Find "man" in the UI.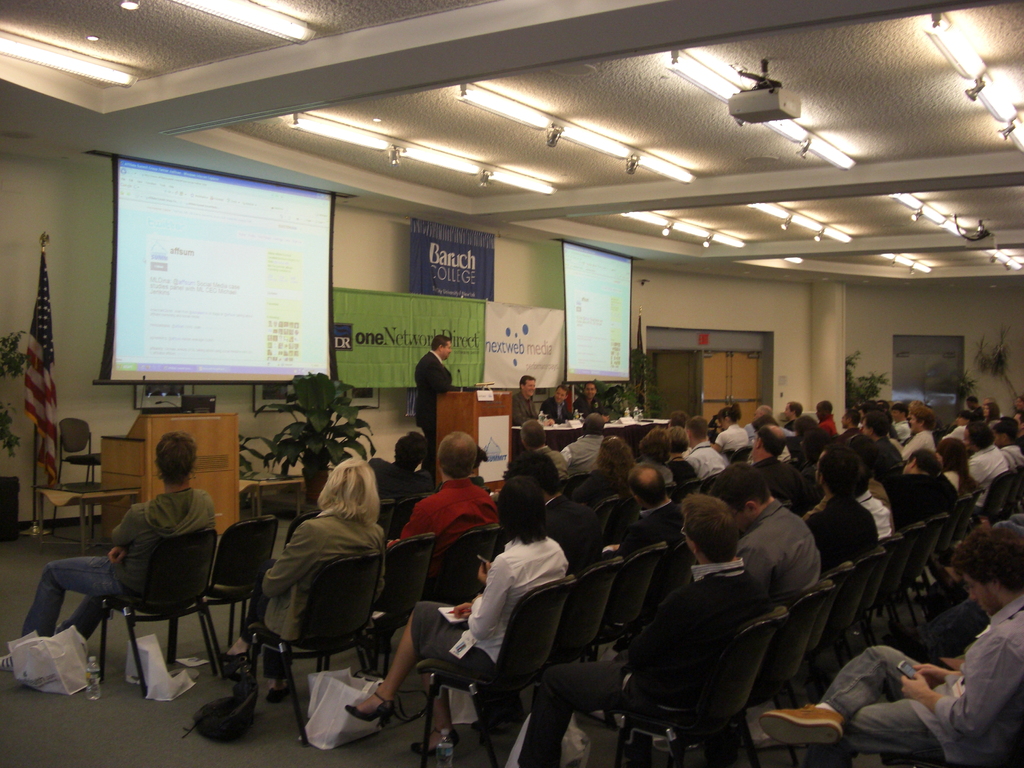
UI element at box(625, 463, 675, 520).
